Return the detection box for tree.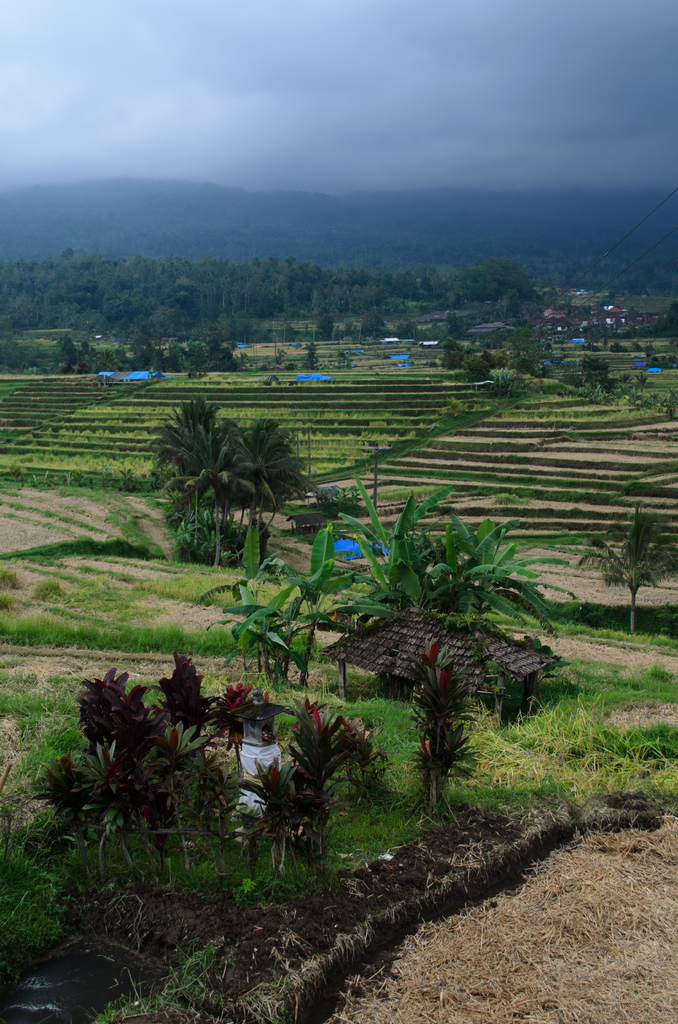
[left=214, top=419, right=328, bottom=554].
